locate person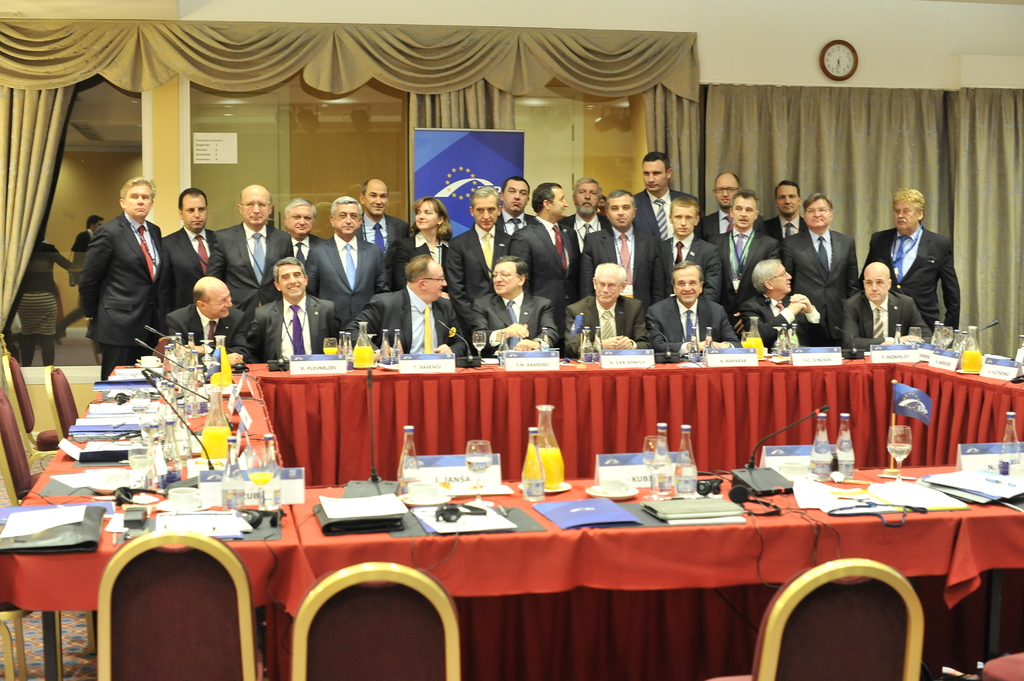
579,196,658,299
